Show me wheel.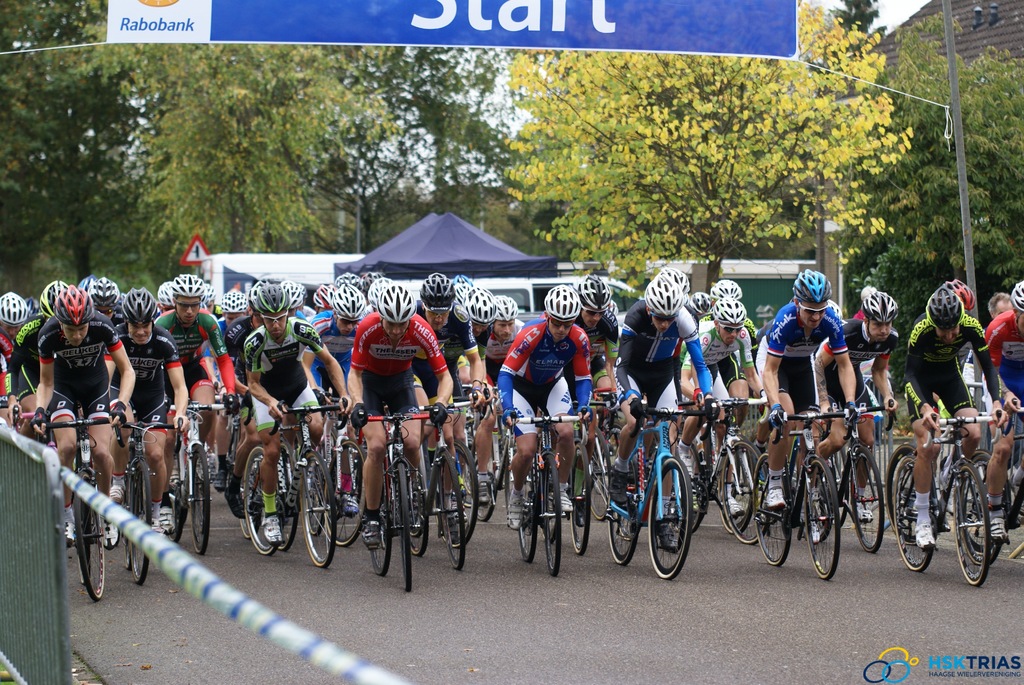
wheel is here: x1=716 y1=439 x2=764 y2=544.
